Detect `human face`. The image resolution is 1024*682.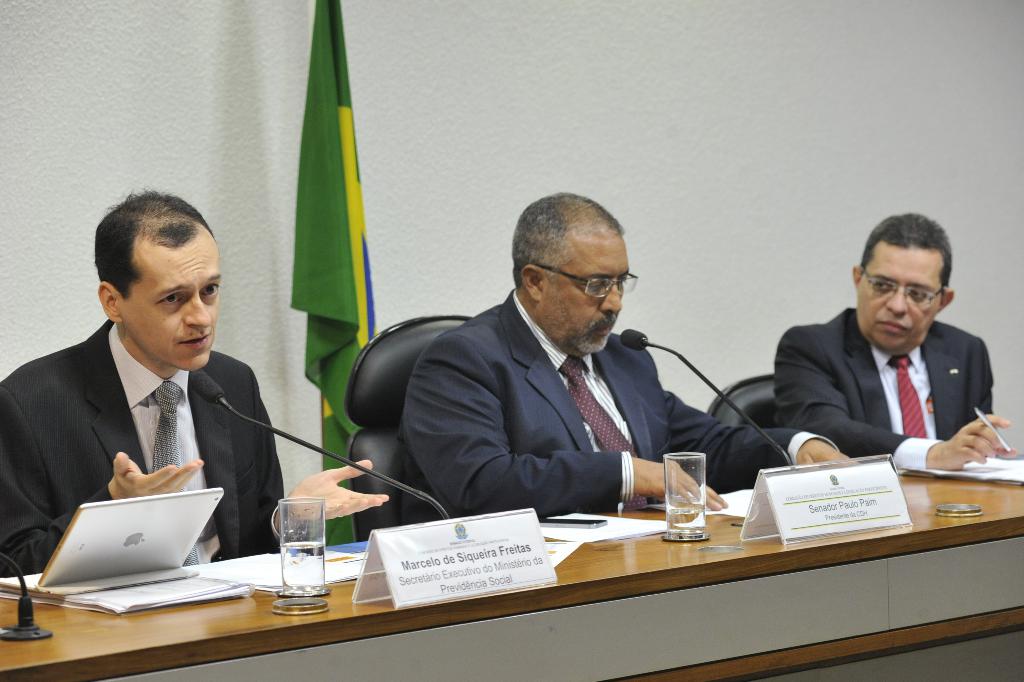
[860,250,946,353].
